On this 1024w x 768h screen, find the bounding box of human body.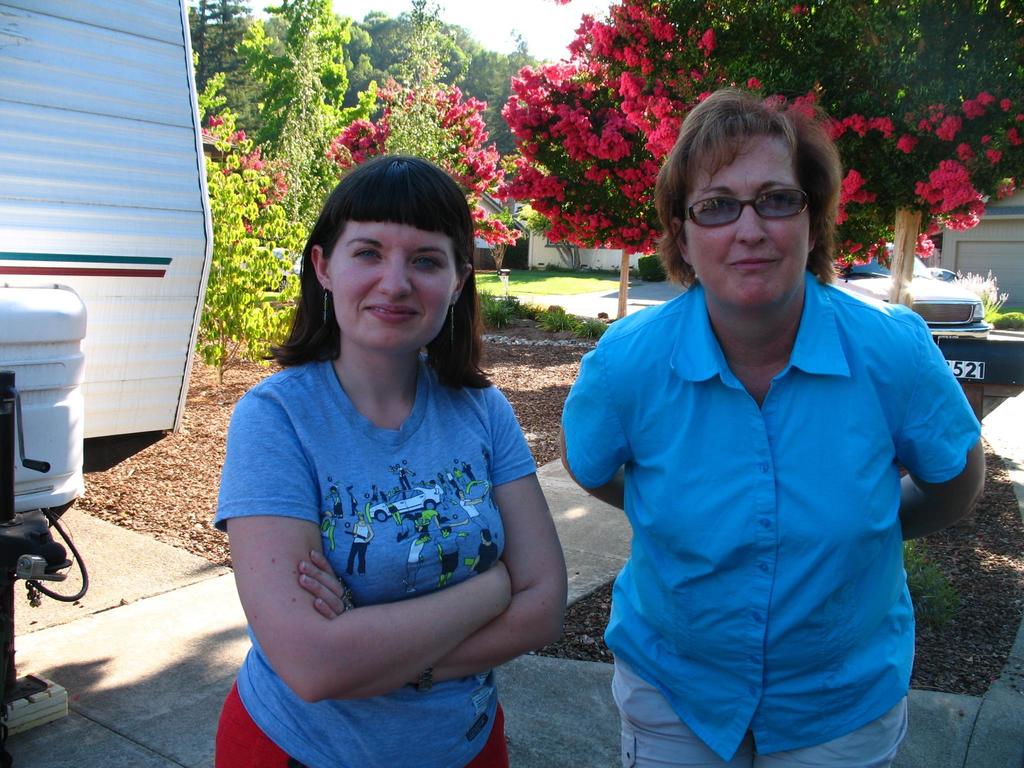
Bounding box: left=207, top=161, right=583, bottom=732.
